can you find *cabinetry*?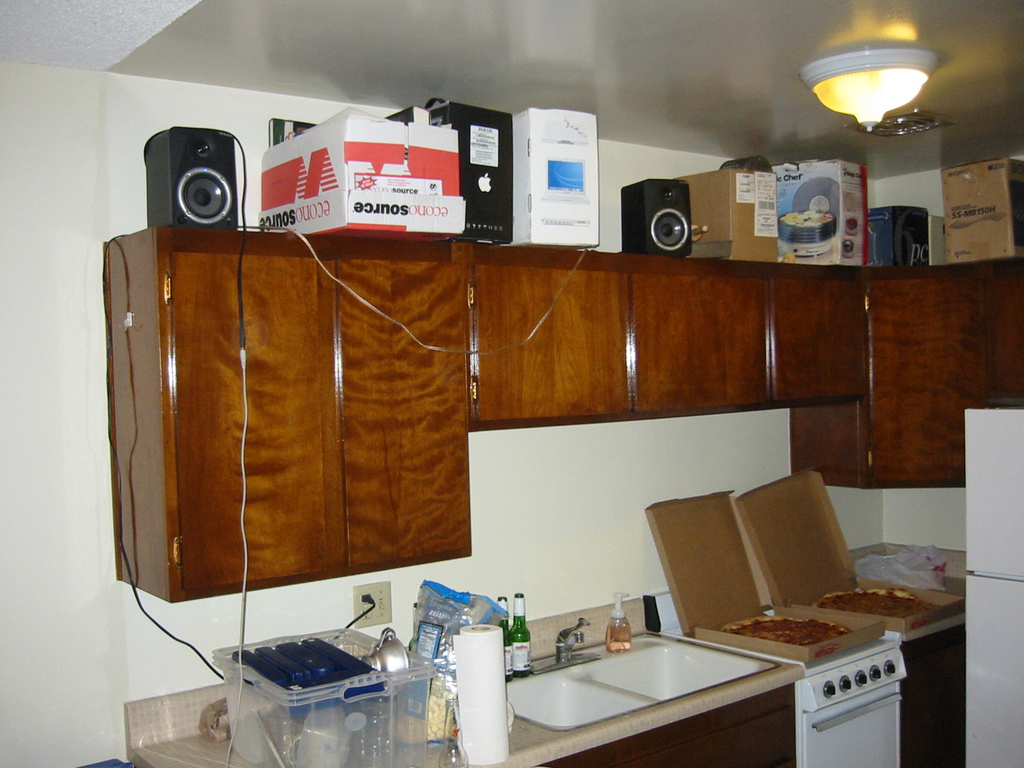
Yes, bounding box: locate(895, 624, 975, 767).
